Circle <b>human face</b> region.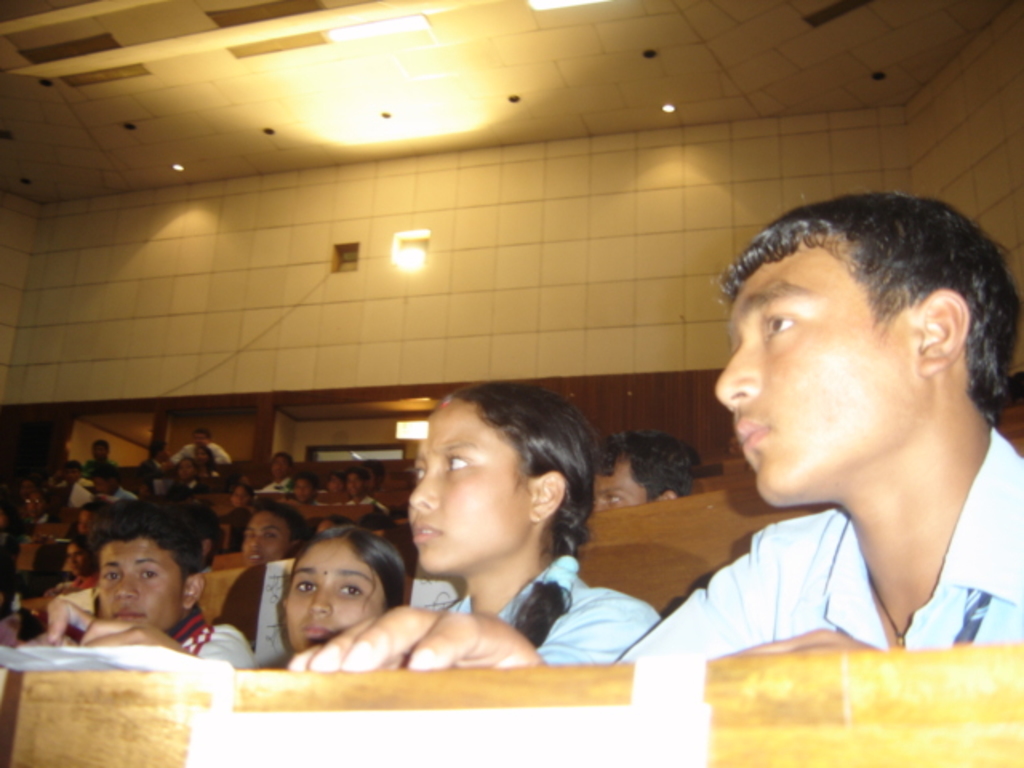
Region: (left=286, top=539, right=382, bottom=653).
